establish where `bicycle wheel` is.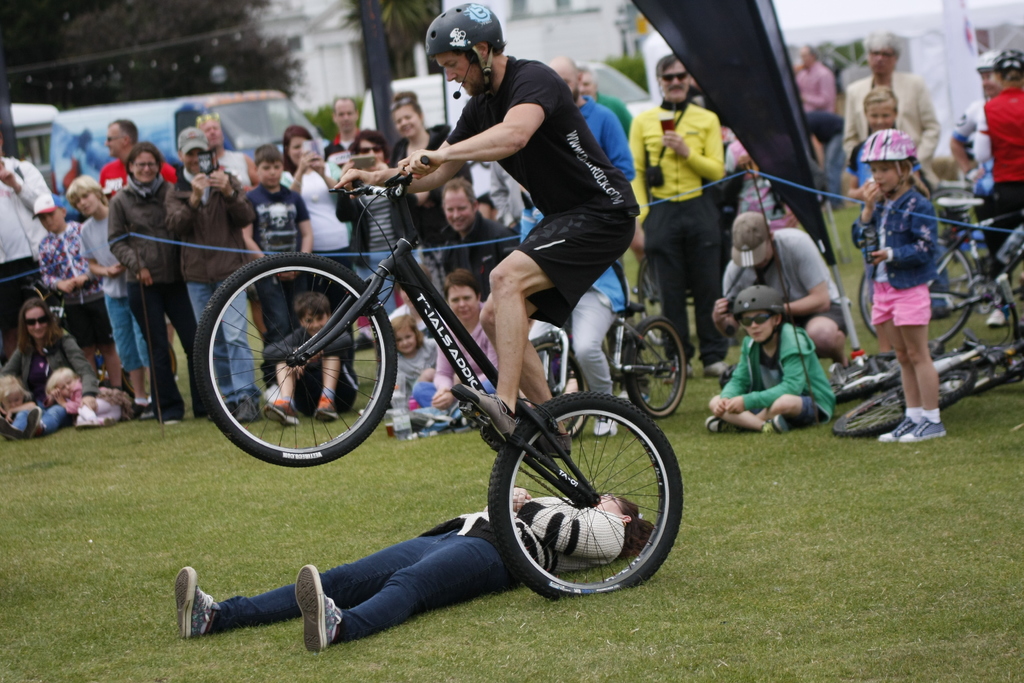
Established at x1=197 y1=251 x2=401 y2=472.
